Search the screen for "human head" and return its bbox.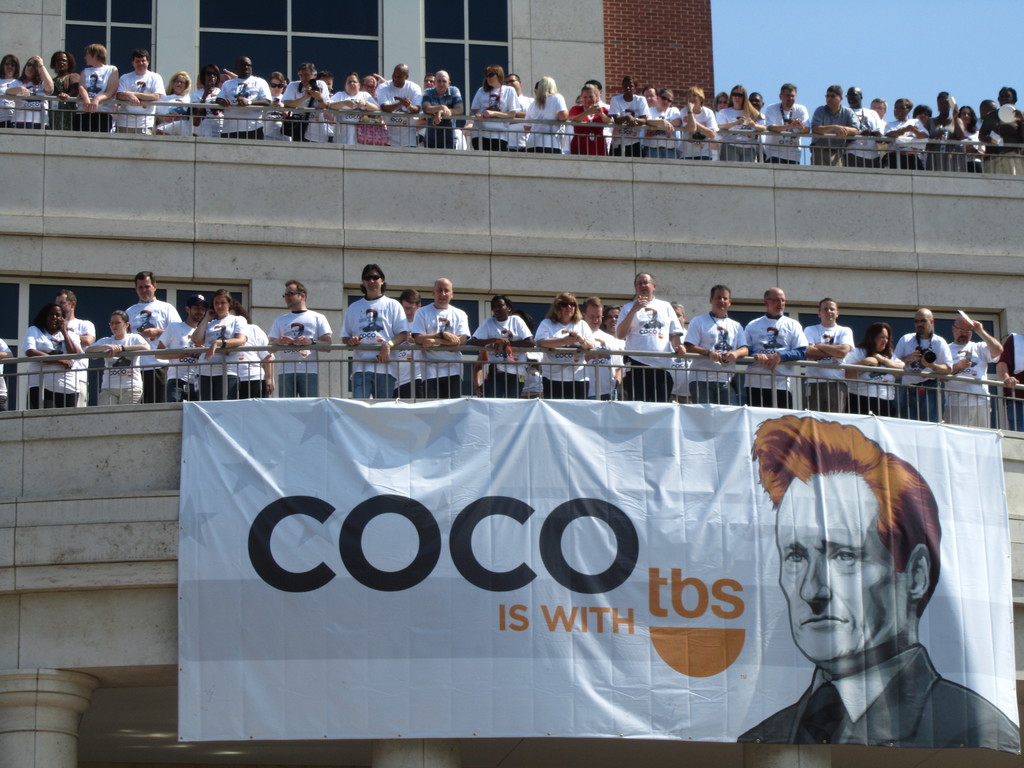
Found: (left=290, top=322, right=306, bottom=338).
